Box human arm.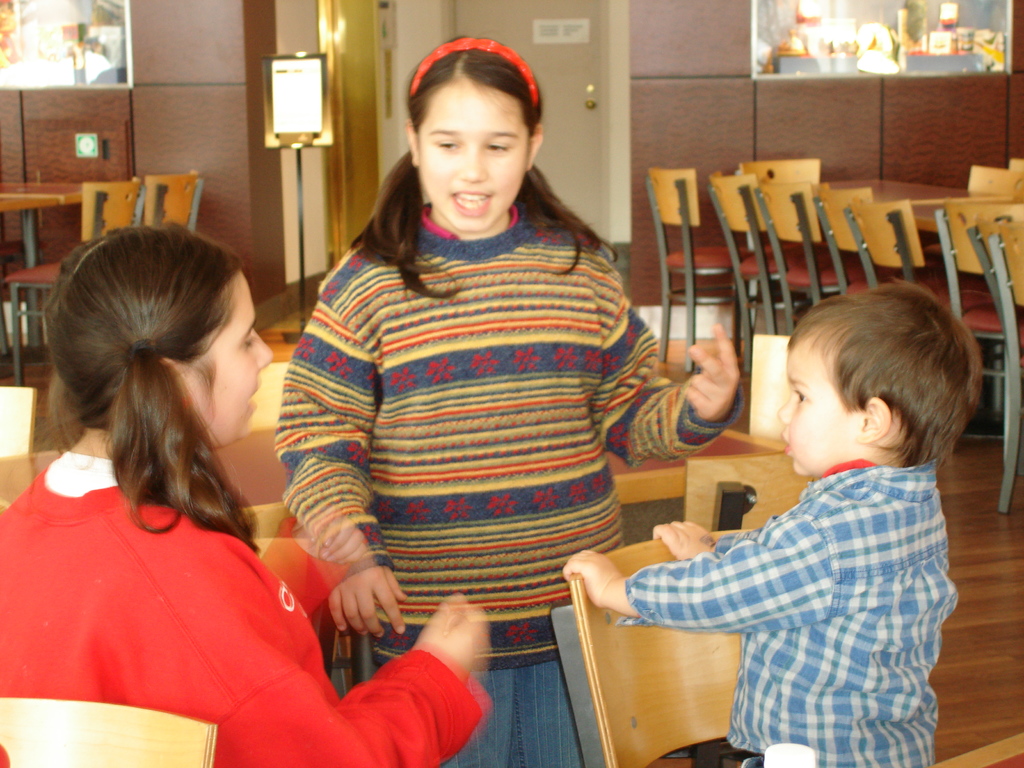
locate(273, 253, 410, 629).
